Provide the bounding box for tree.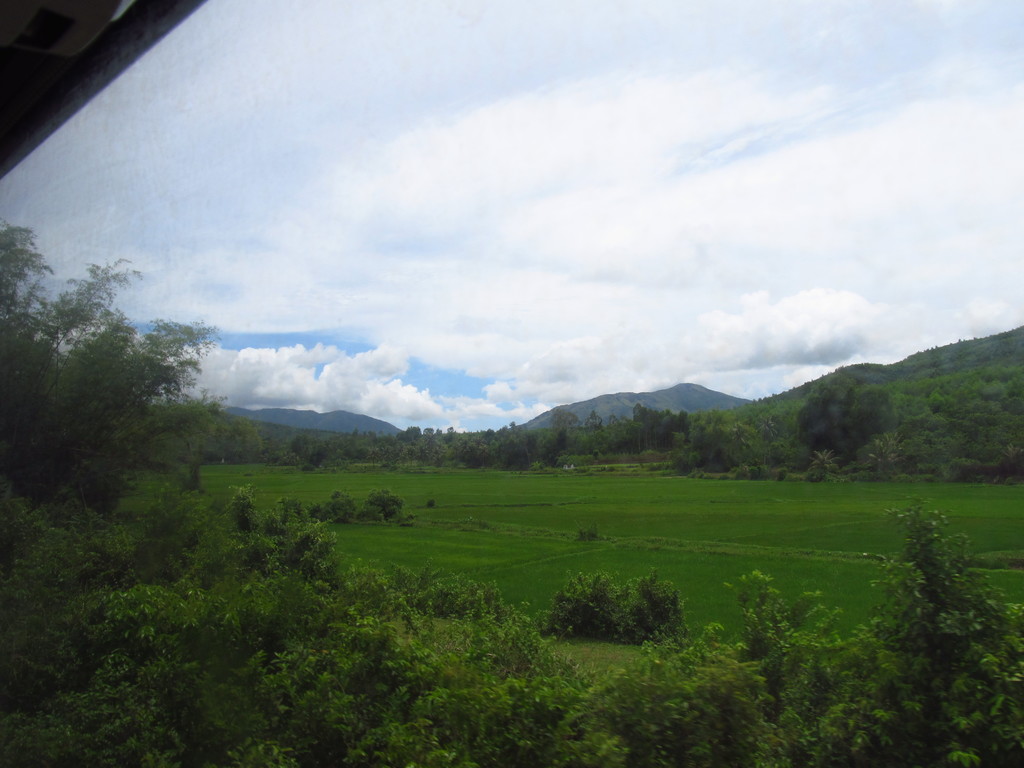
<box>759,412,778,466</box>.
